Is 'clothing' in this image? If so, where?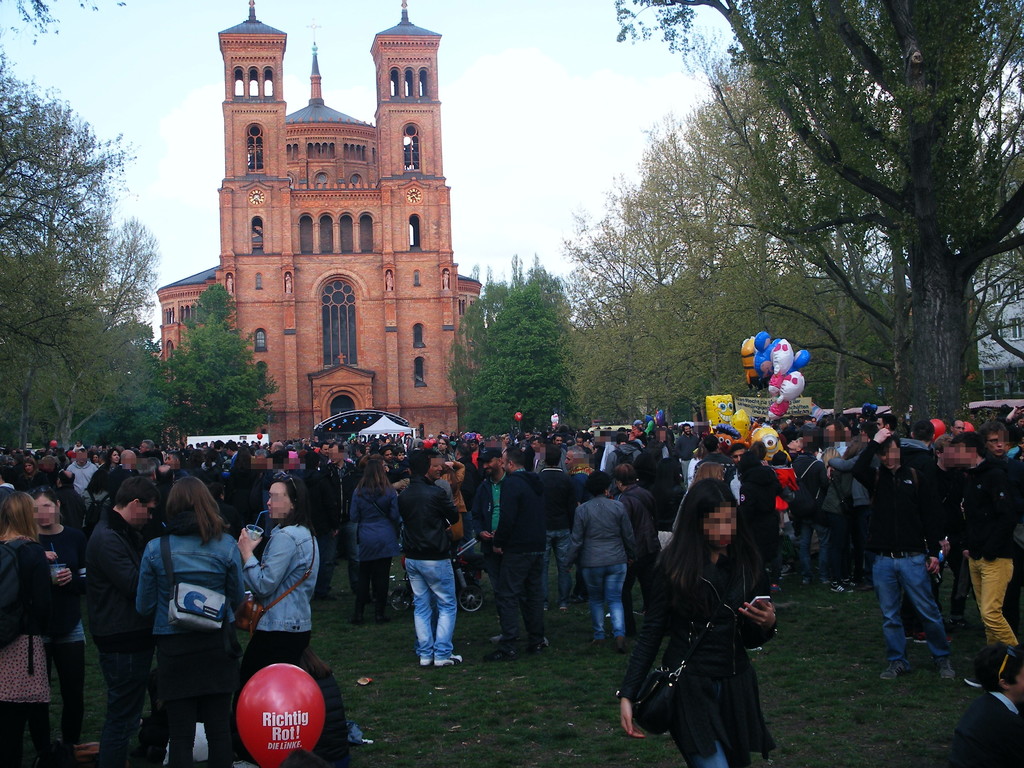
Yes, at {"left": 794, "top": 447, "right": 878, "bottom": 589}.
